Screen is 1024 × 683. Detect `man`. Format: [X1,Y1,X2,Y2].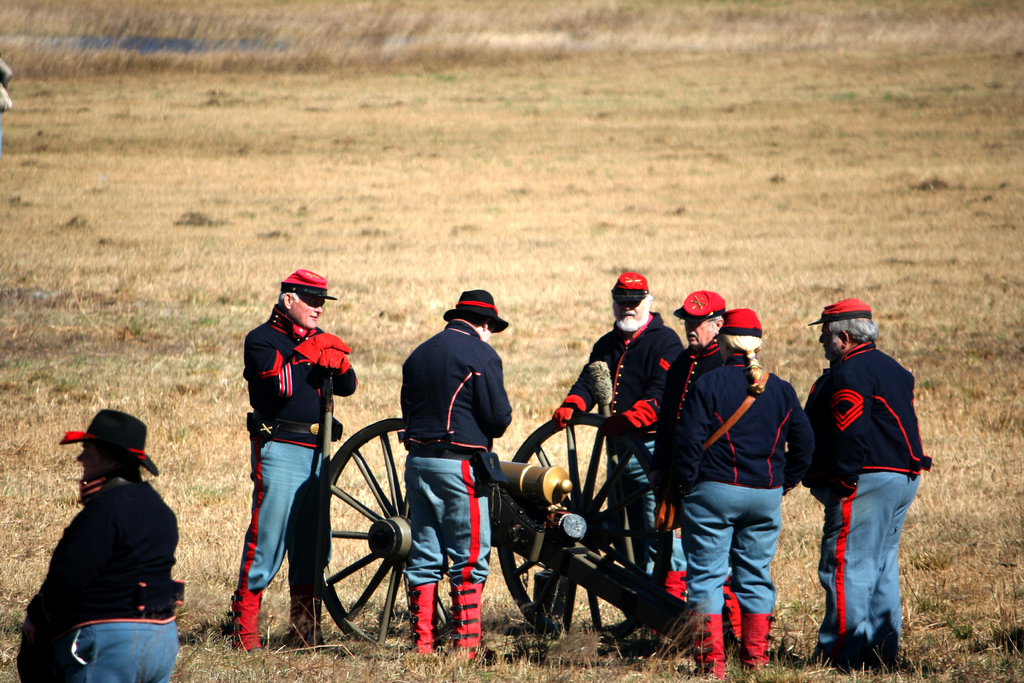
[210,267,351,638].
